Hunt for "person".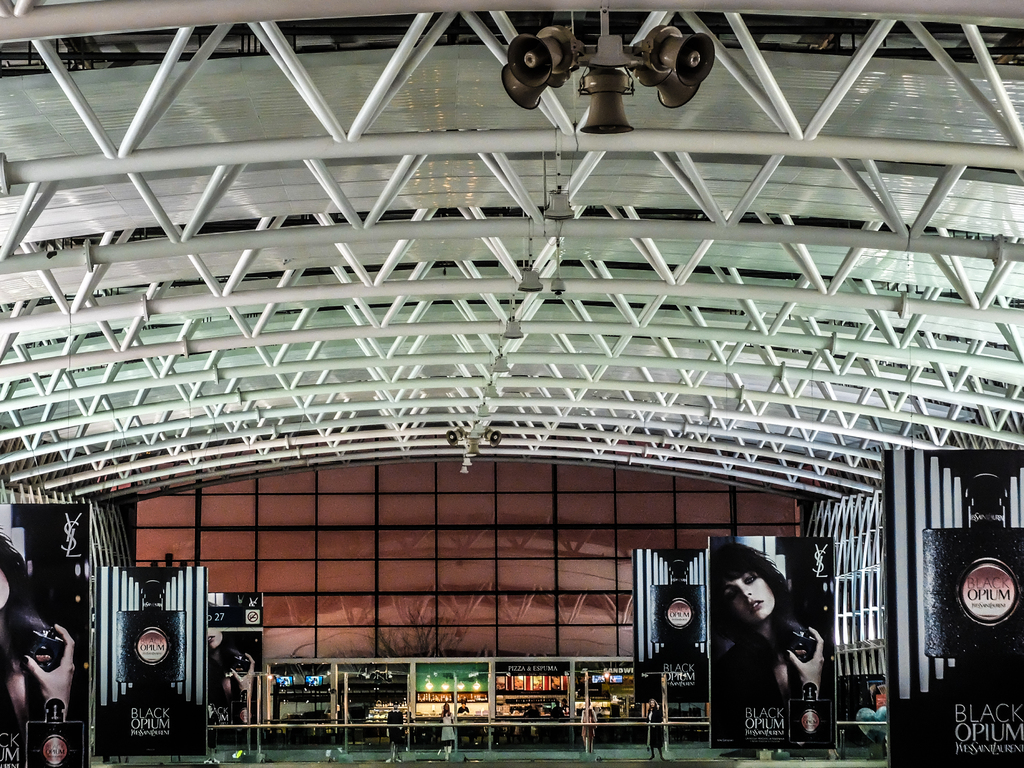
Hunted down at Rect(581, 701, 601, 746).
